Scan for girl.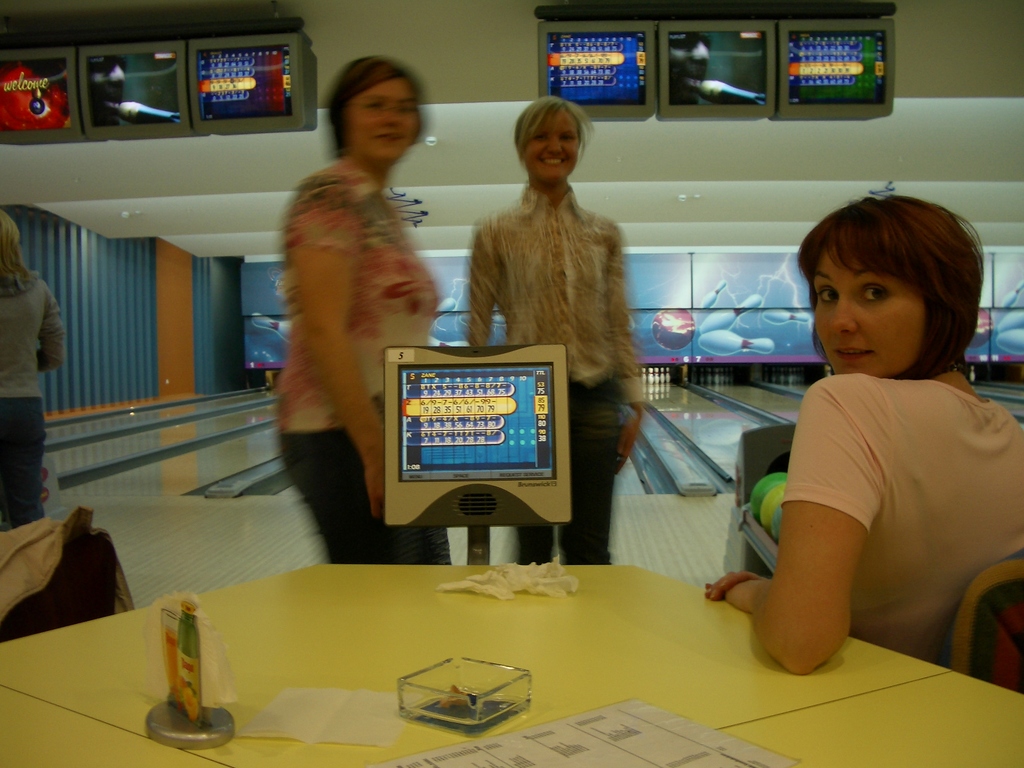
Scan result: locate(700, 197, 1023, 678).
